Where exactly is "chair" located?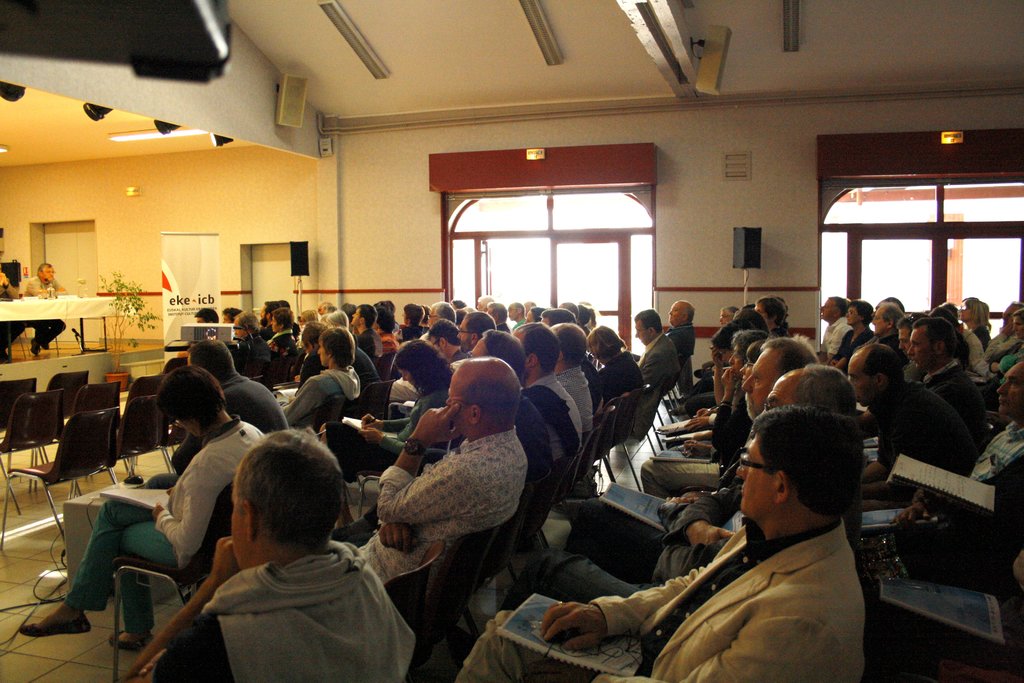
Its bounding box is l=529, t=431, r=601, b=557.
